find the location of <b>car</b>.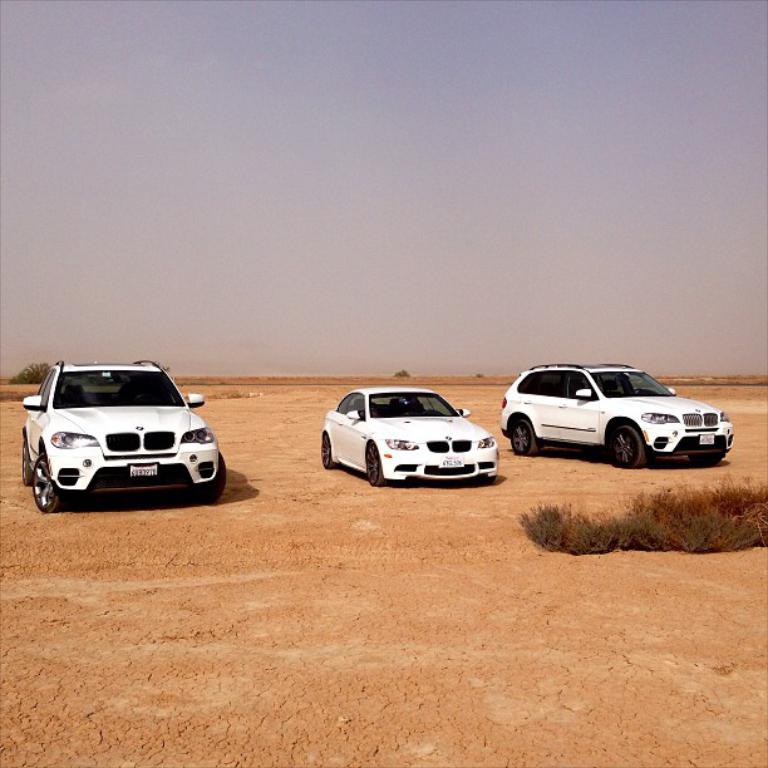
Location: bbox(21, 359, 227, 513).
